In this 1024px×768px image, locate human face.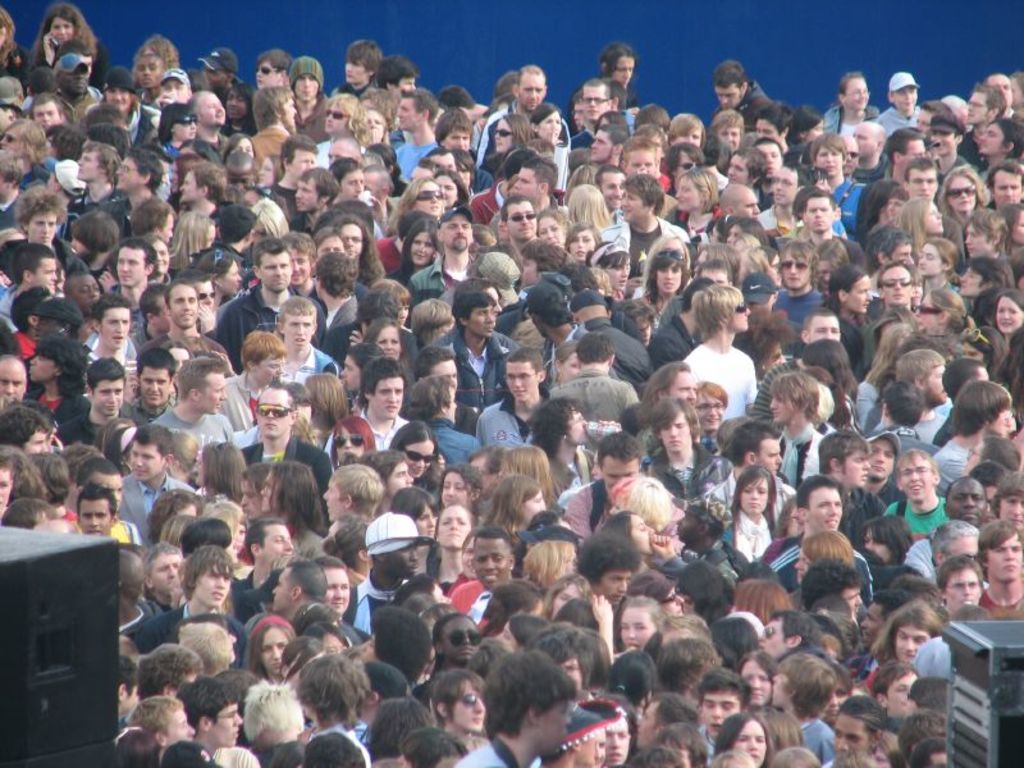
Bounding box: rect(261, 627, 289, 666).
